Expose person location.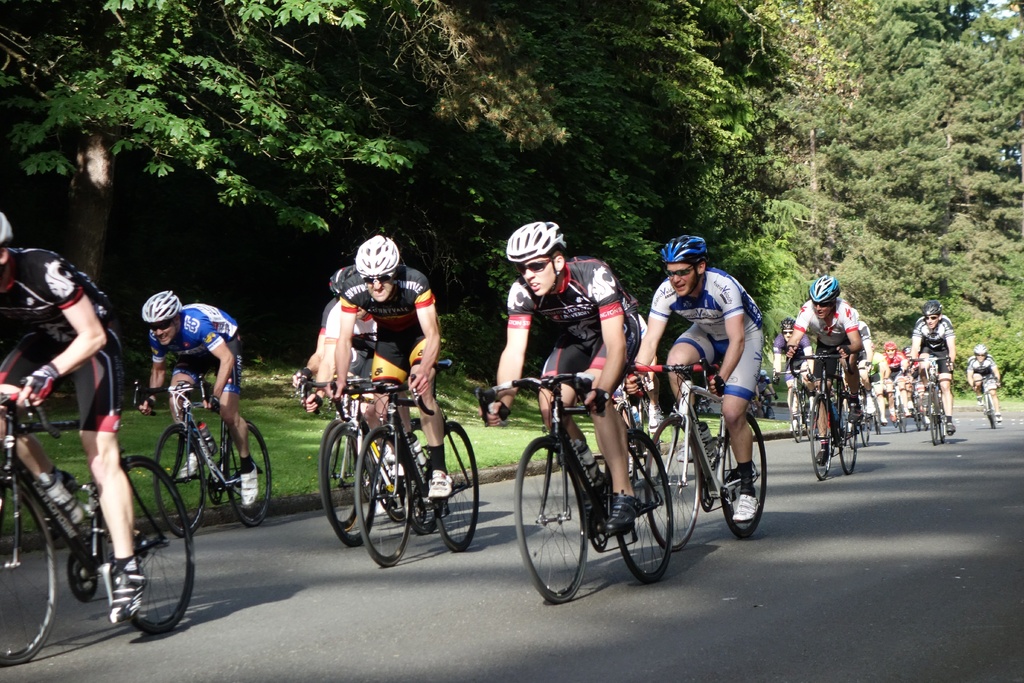
Exposed at (778,318,819,439).
